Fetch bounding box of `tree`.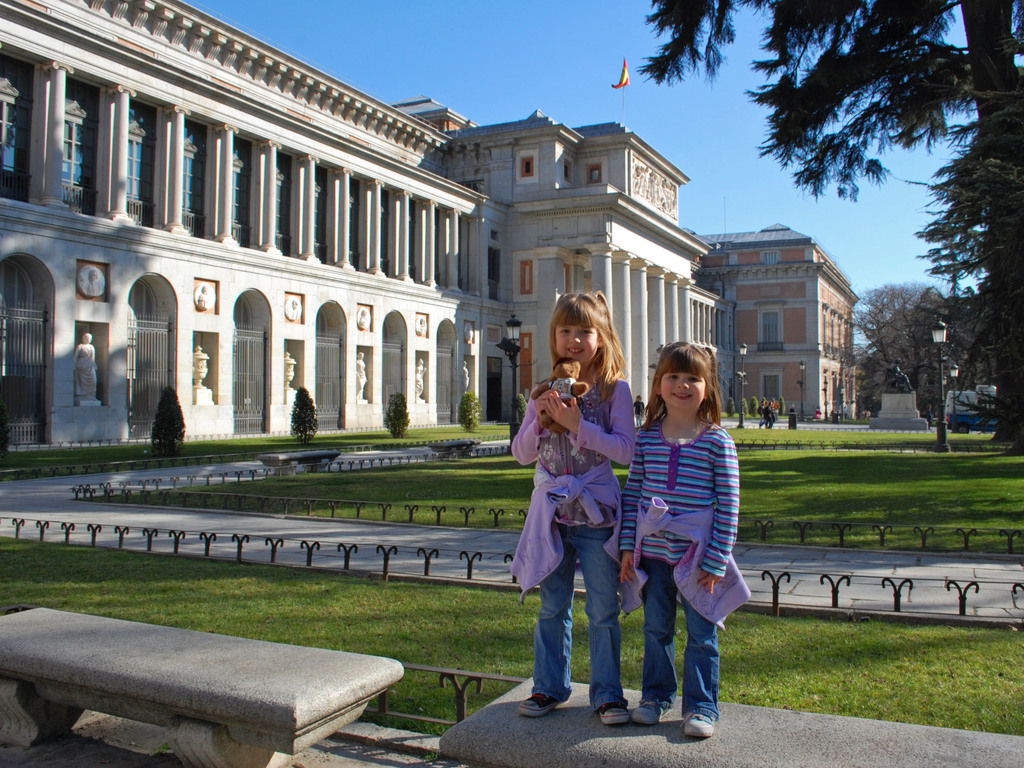
Bbox: locate(644, 0, 1023, 450).
